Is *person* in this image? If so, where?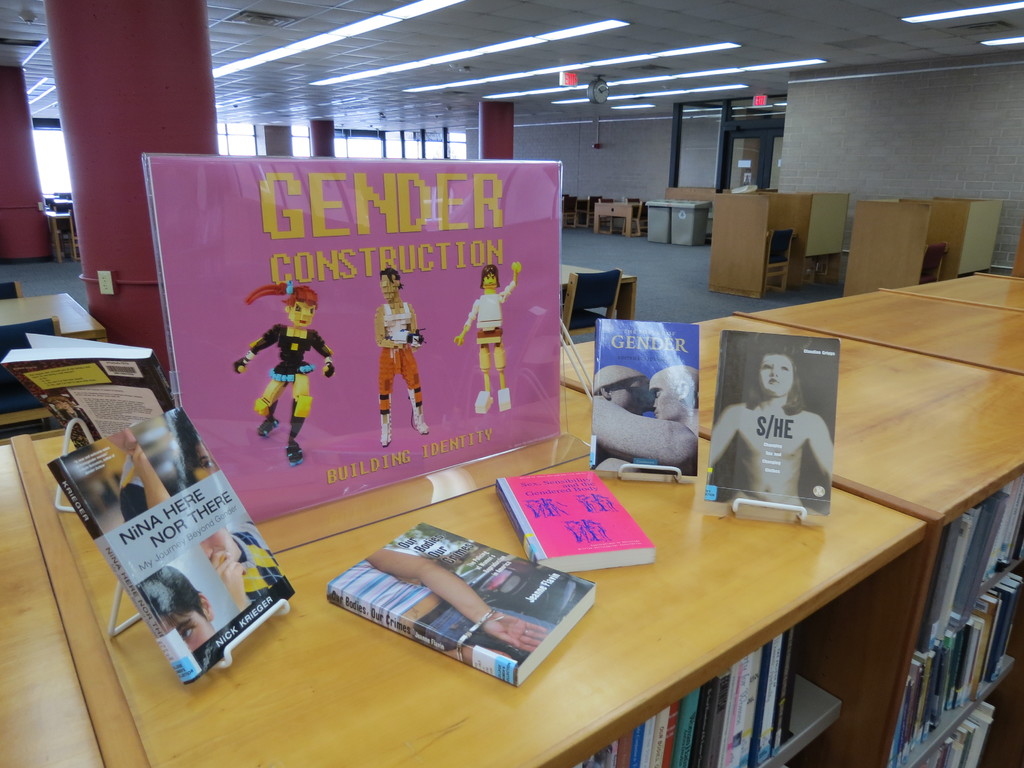
Yes, at pyautogui.locateOnScreen(710, 346, 838, 525).
